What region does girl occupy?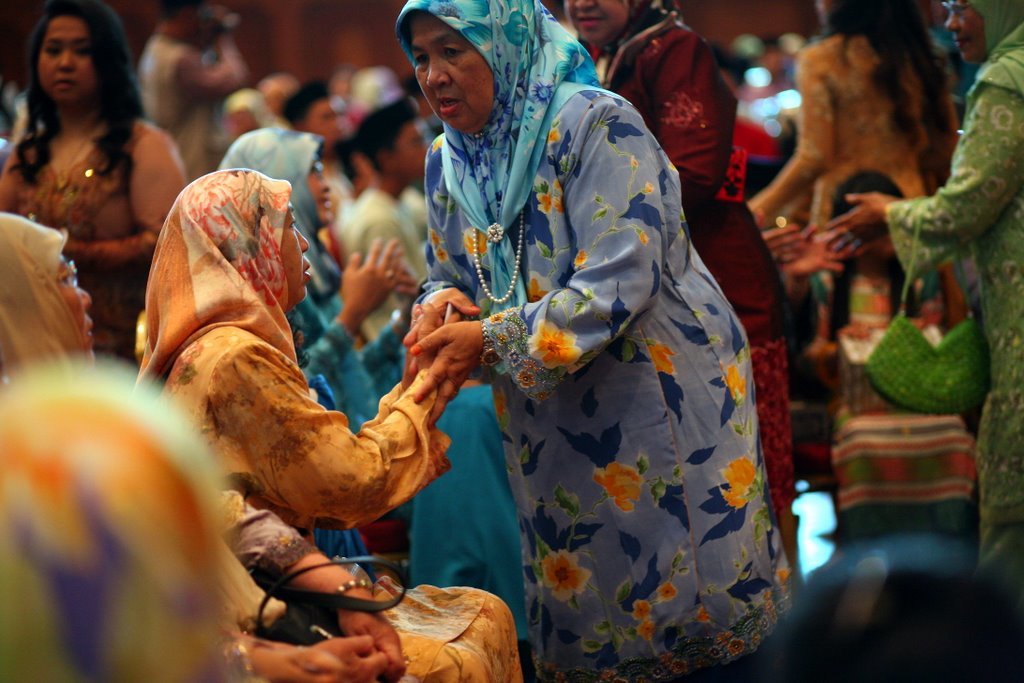
[left=0, top=8, right=193, bottom=363].
